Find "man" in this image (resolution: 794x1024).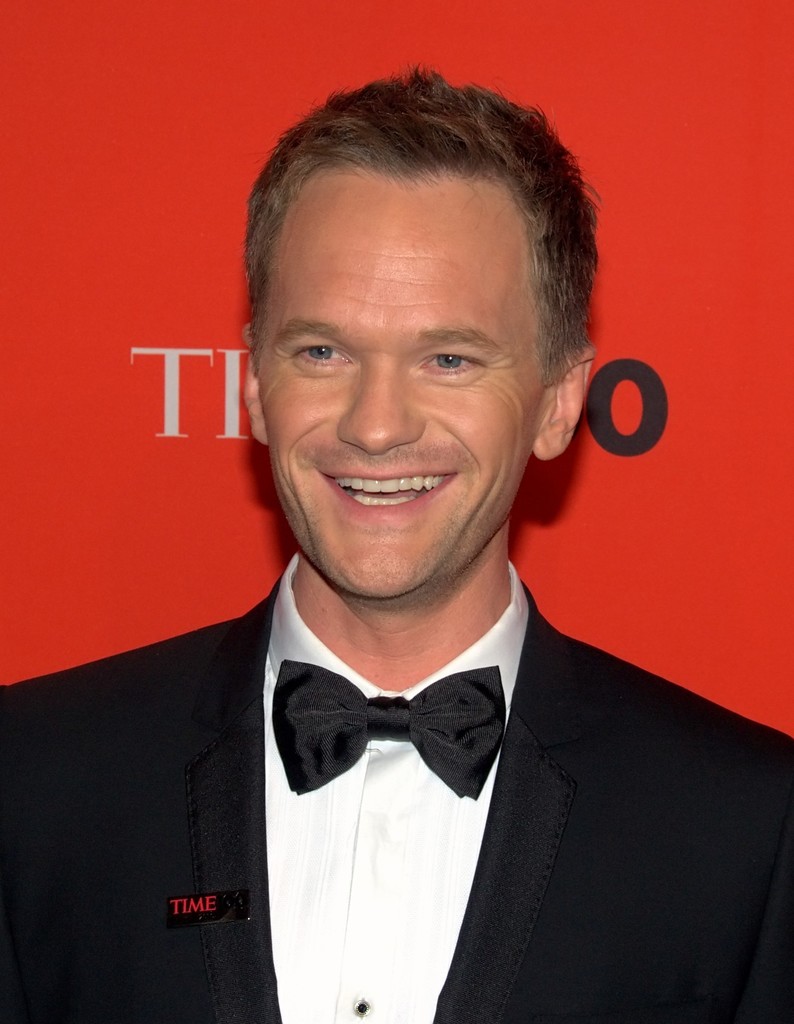
(0, 55, 793, 1023).
